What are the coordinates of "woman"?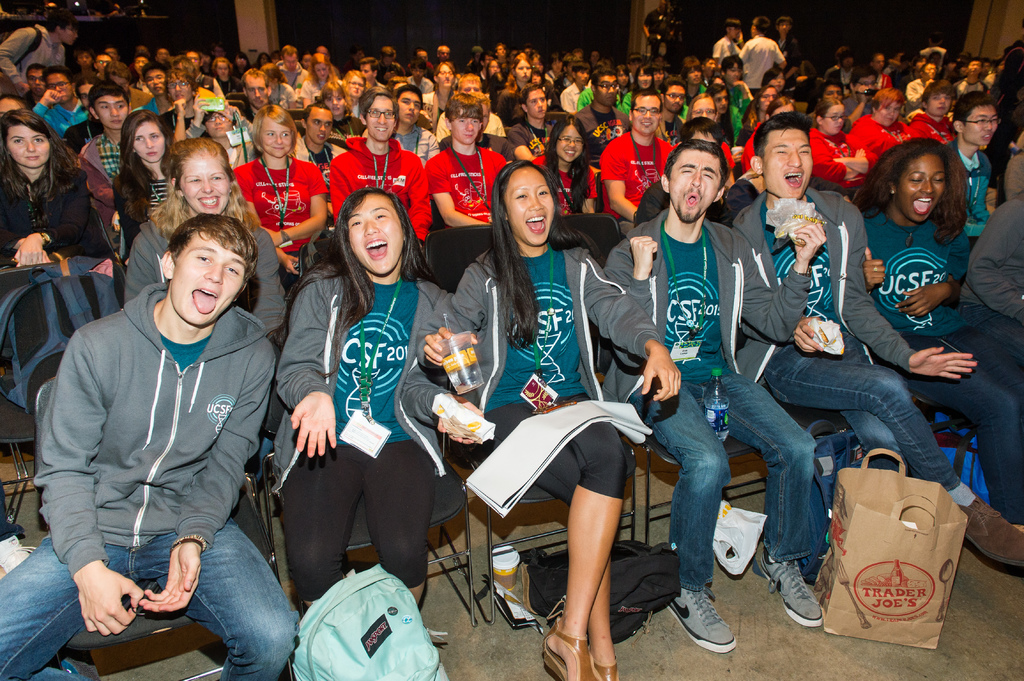
(424, 54, 463, 120).
